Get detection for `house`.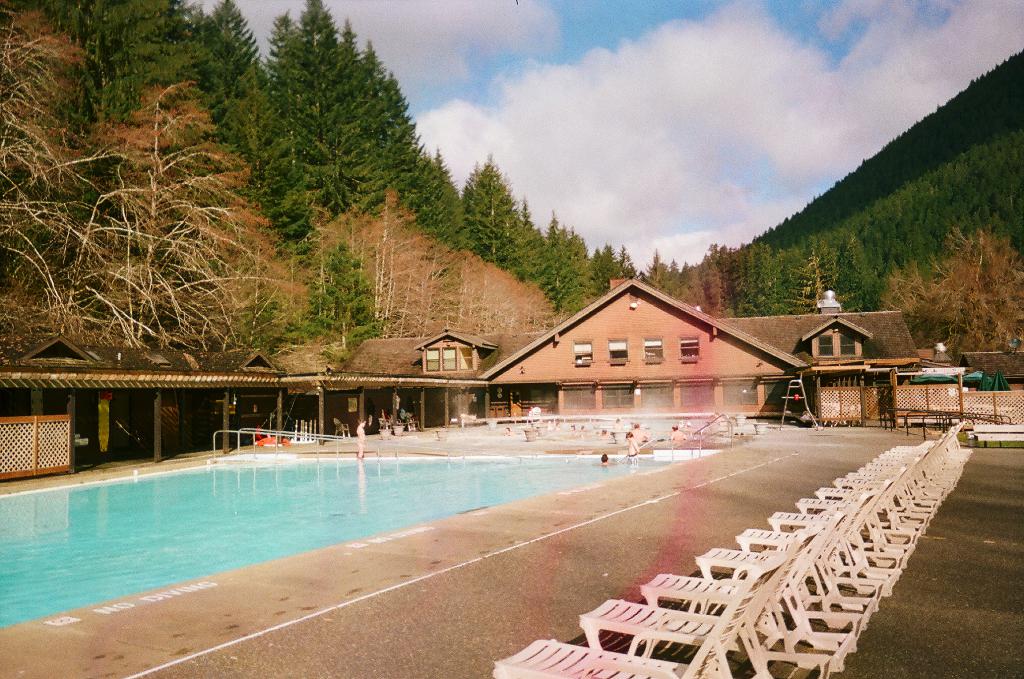
Detection: 963 346 1023 385.
